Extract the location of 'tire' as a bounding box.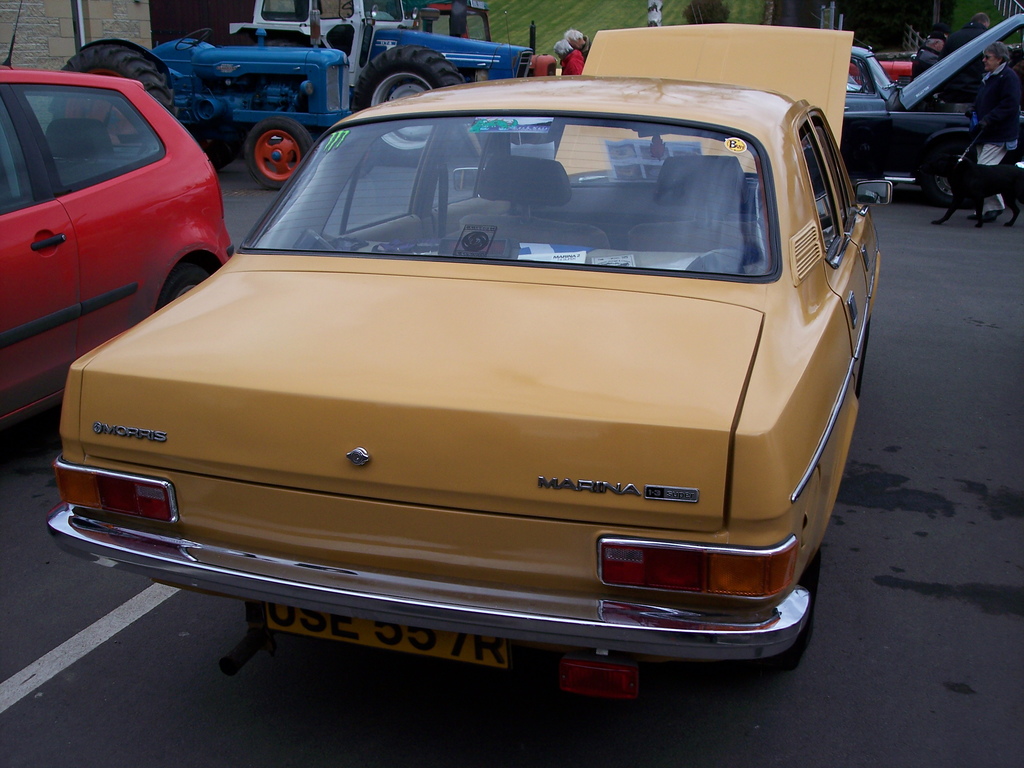
box(60, 36, 184, 157).
